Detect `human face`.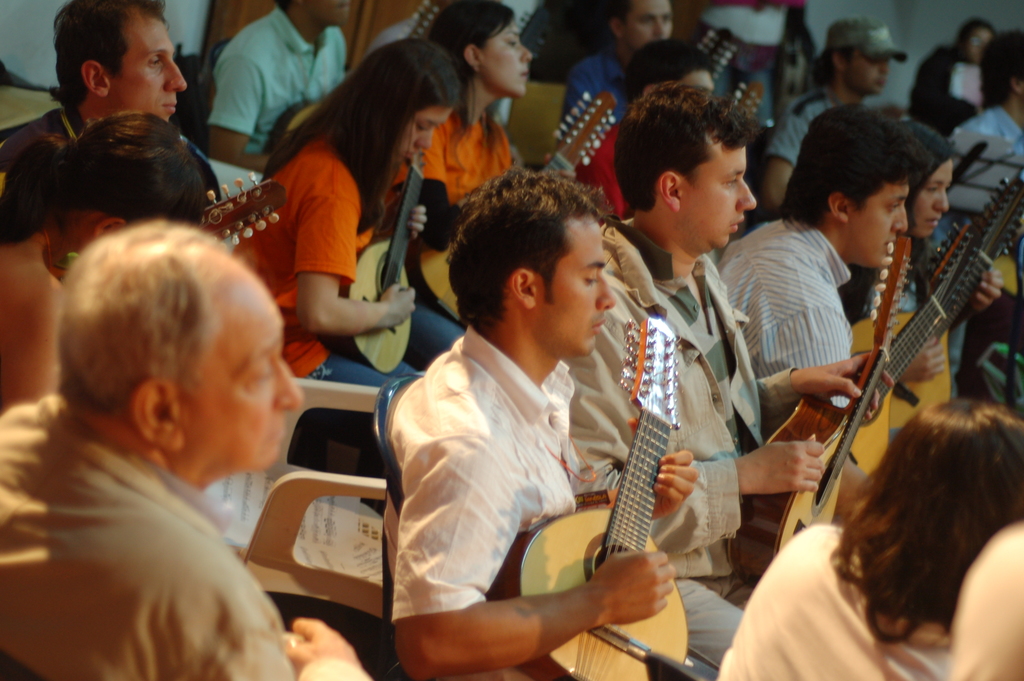
Detected at <bbox>305, 0, 348, 29</bbox>.
